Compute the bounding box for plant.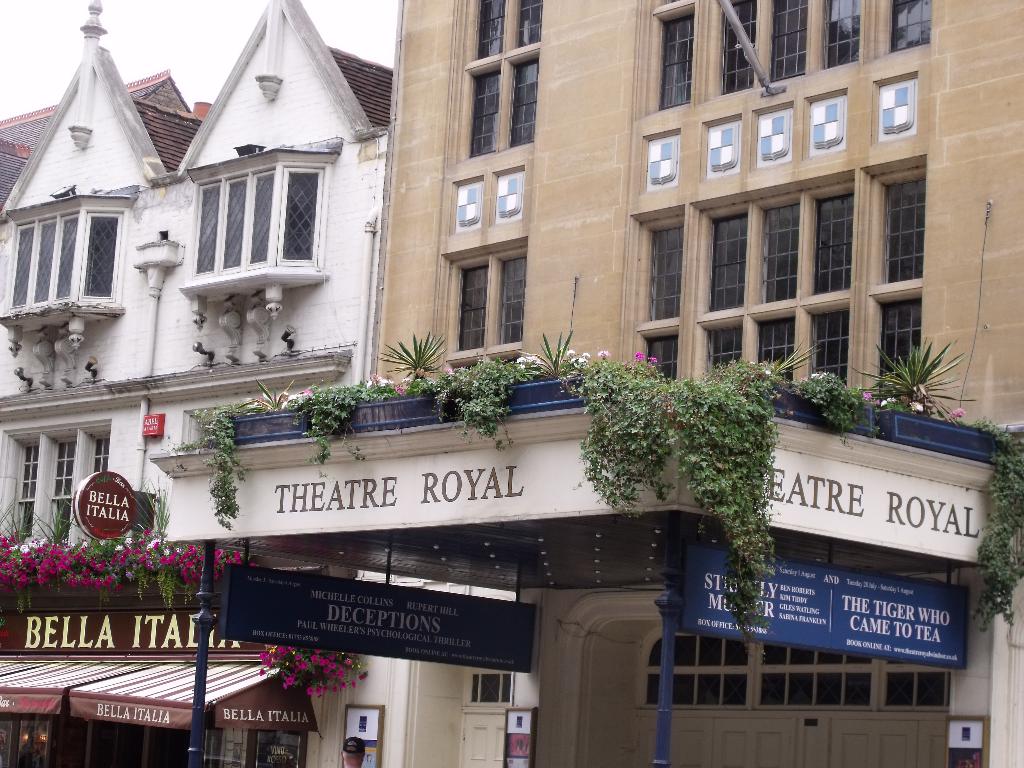
[62,538,136,598].
